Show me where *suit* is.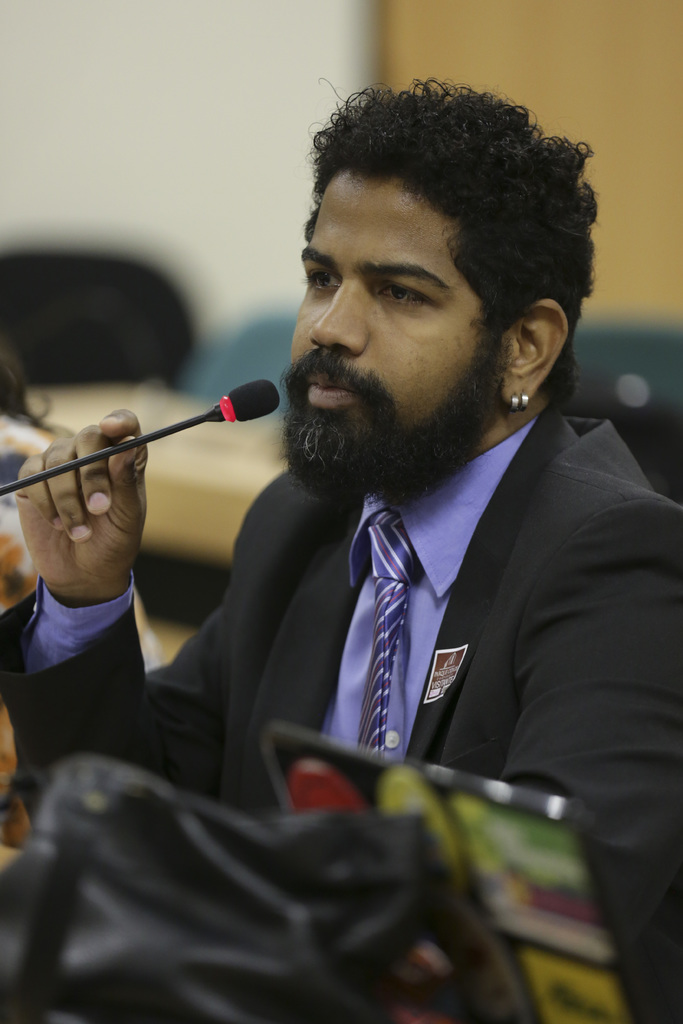
*suit* is at 3:406:682:1023.
